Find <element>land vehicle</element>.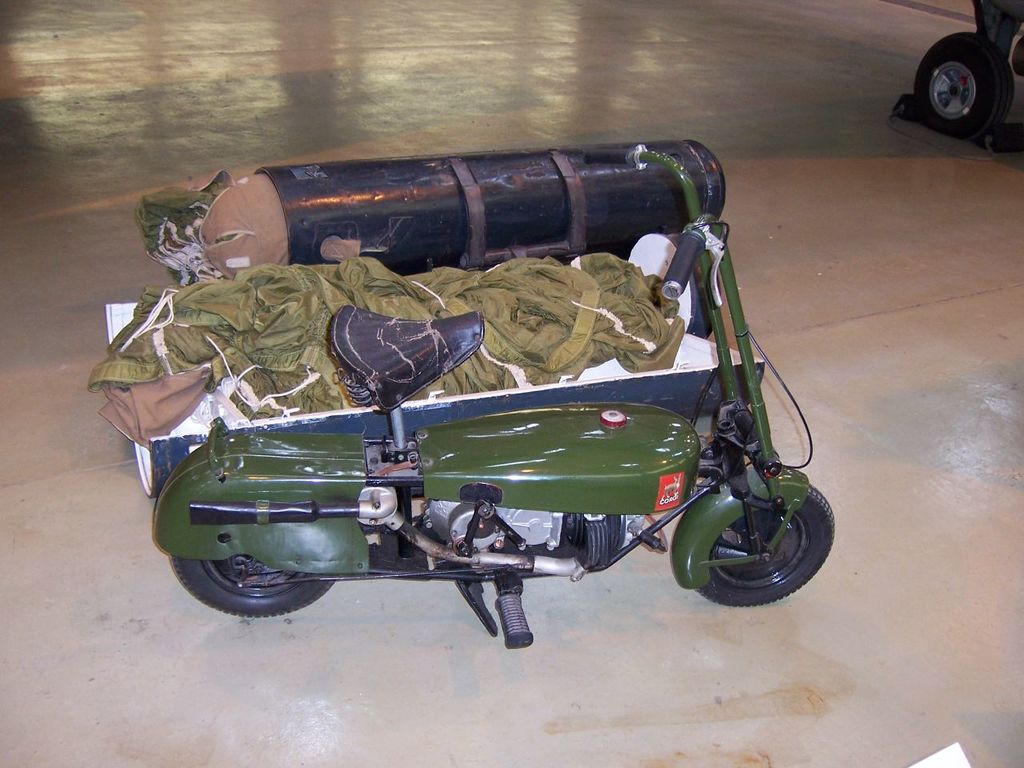
locate(153, 144, 838, 650).
